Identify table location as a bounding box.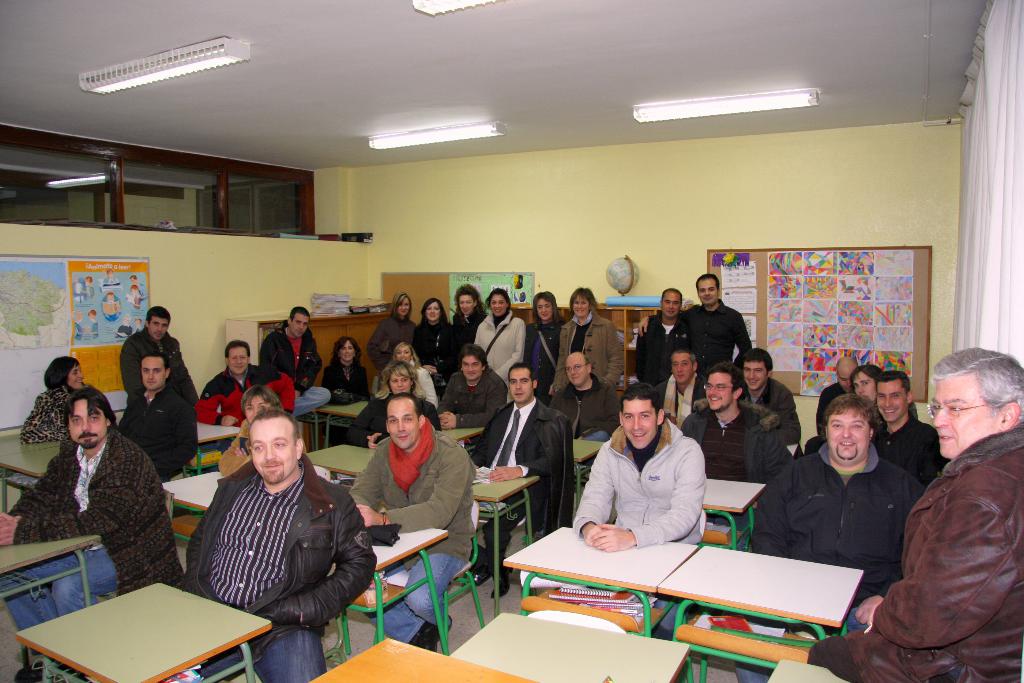
161:472:218:549.
